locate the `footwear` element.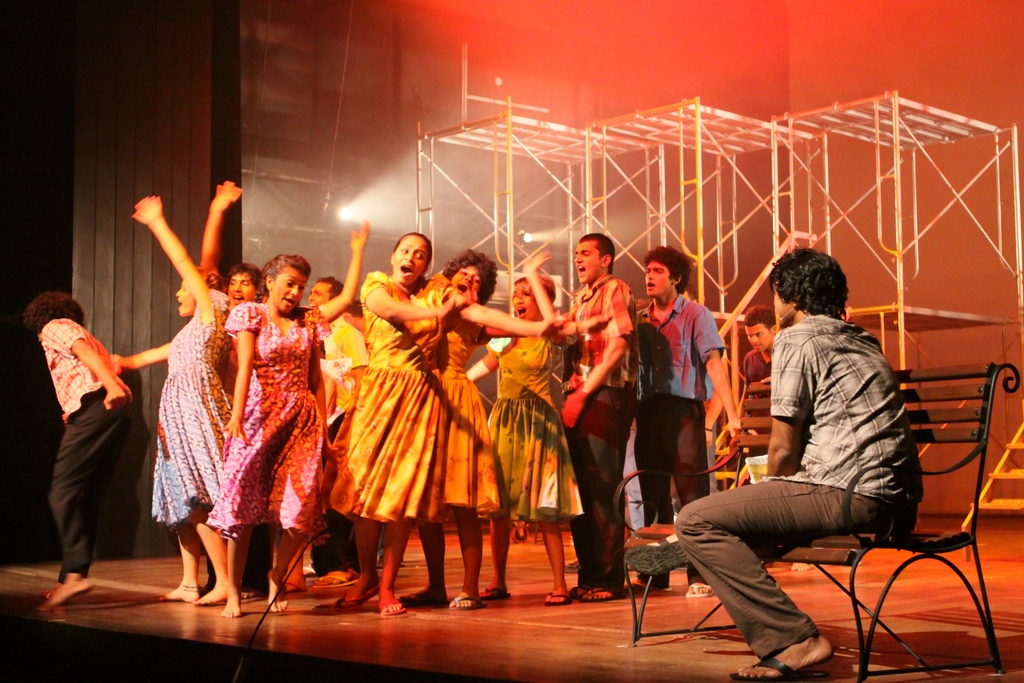
Element bbox: 682:580:720:597.
